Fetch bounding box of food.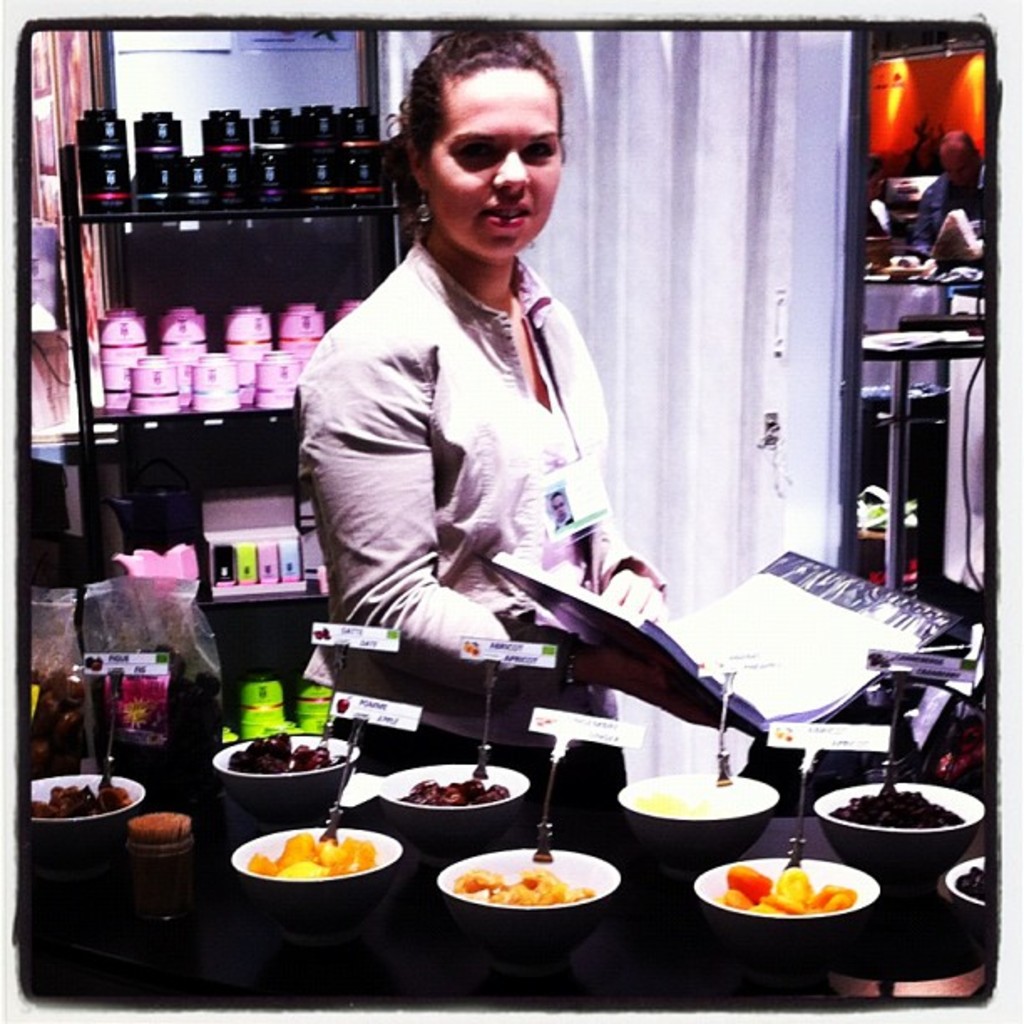
Bbox: Rect(398, 770, 510, 806).
